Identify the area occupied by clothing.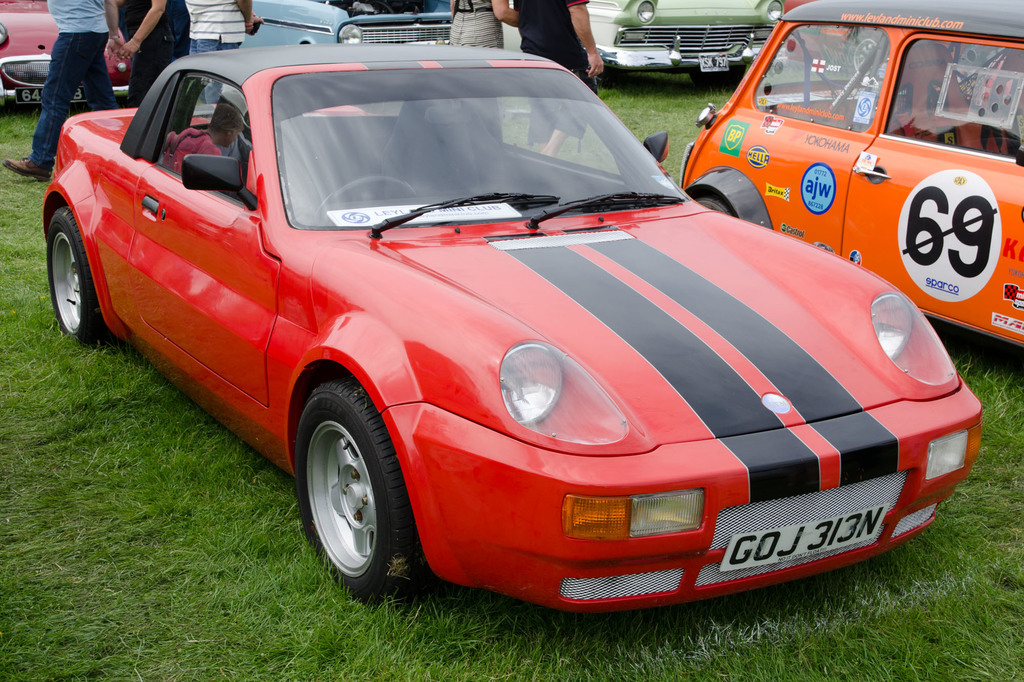
Area: x1=514, y1=0, x2=591, y2=145.
